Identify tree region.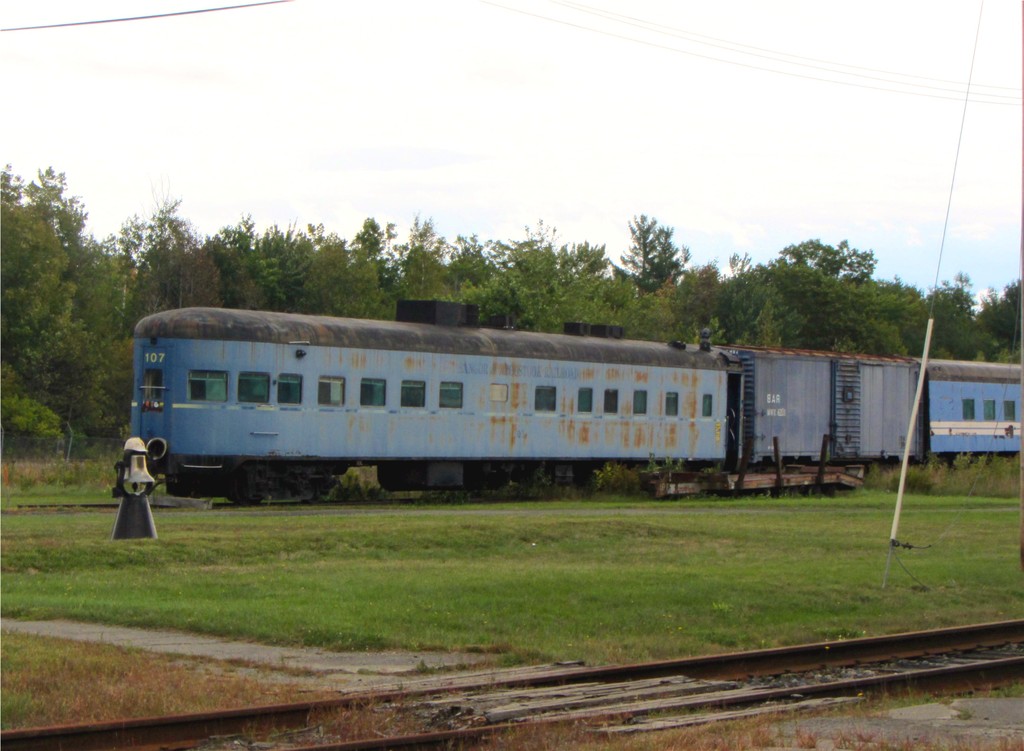
Region: select_region(784, 238, 845, 331).
